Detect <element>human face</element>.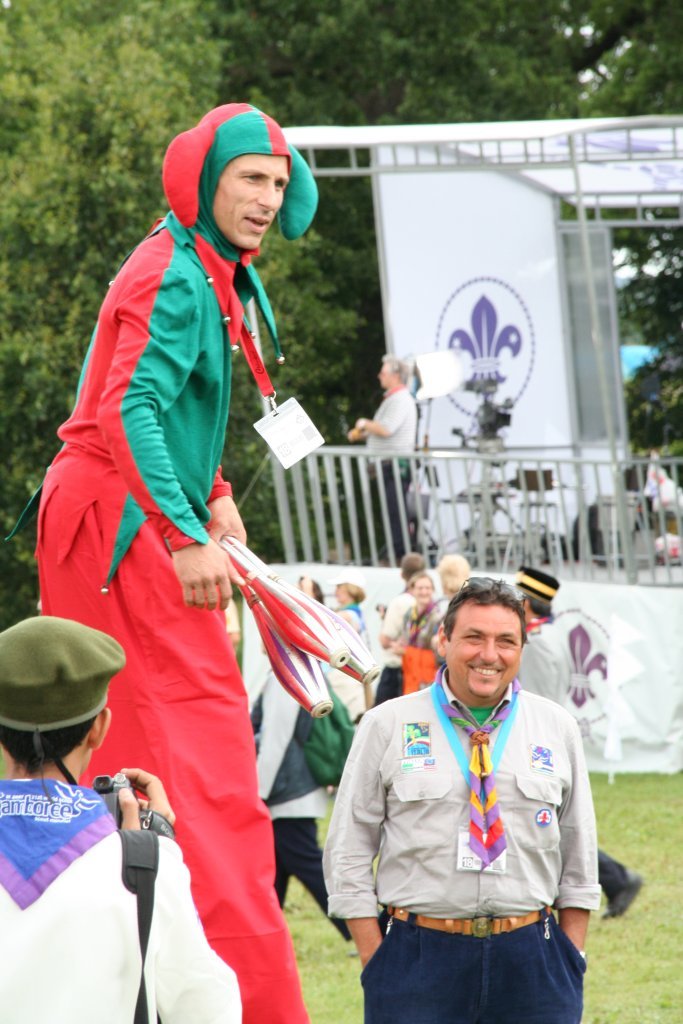
Detected at box(444, 604, 524, 696).
